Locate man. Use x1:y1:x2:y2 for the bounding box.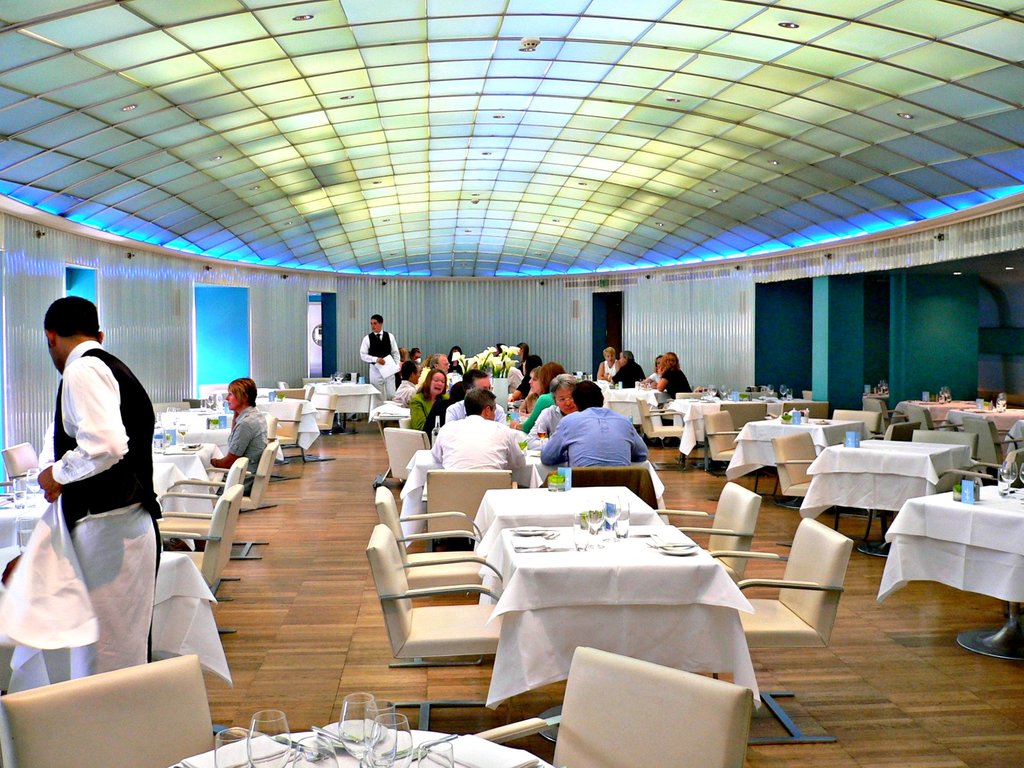
545:374:655:461.
